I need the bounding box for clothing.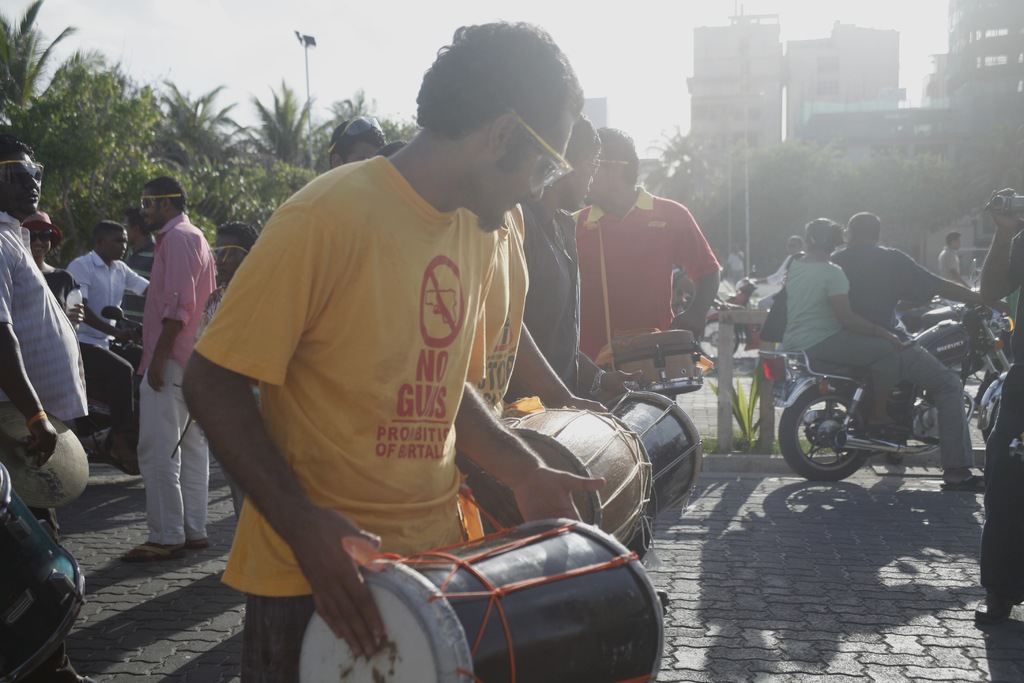
Here it is: {"x1": 142, "y1": 214, "x2": 214, "y2": 360}.
